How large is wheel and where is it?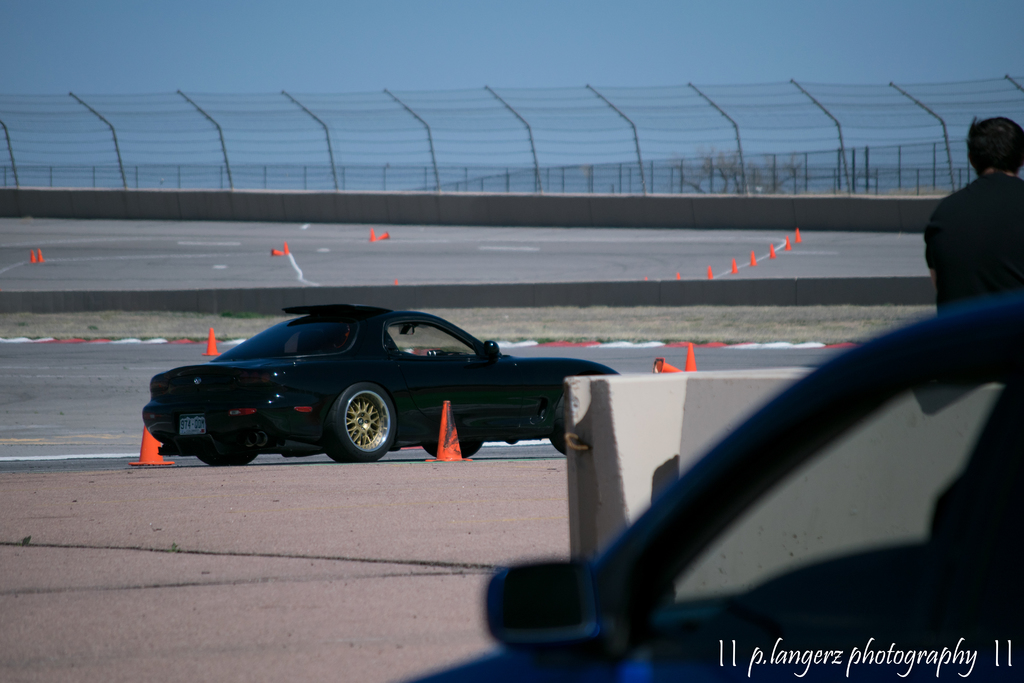
Bounding box: 194,452,261,467.
